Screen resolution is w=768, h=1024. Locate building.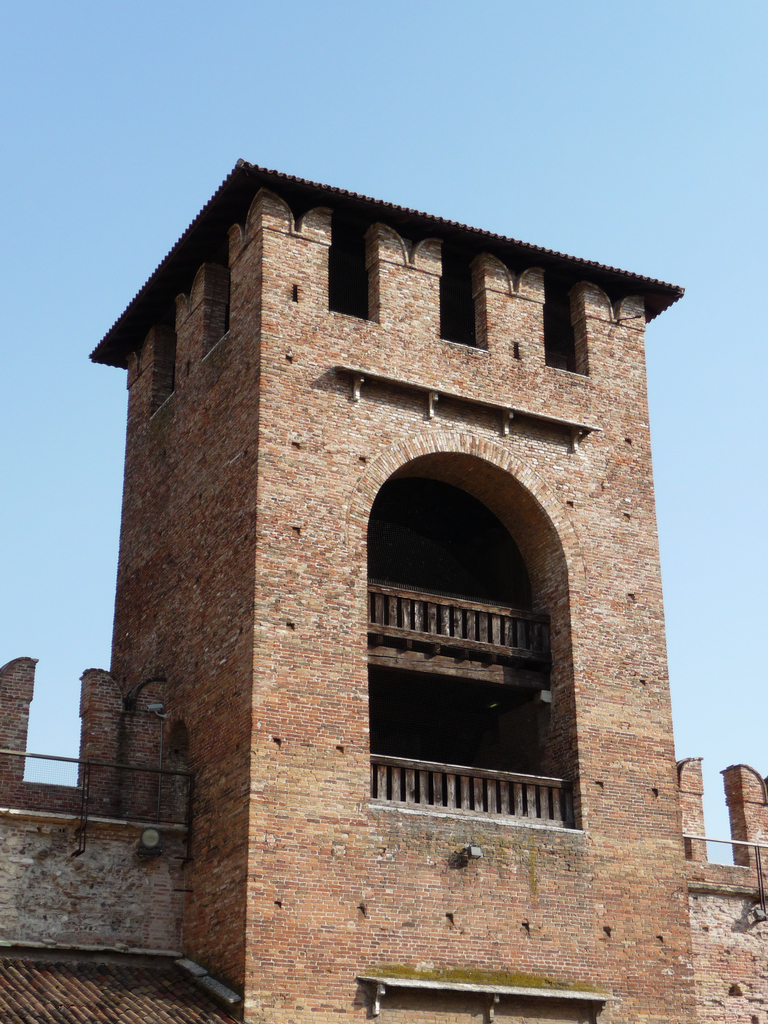
{"left": 0, "top": 161, "right": 767, "bottom": 1023}.
